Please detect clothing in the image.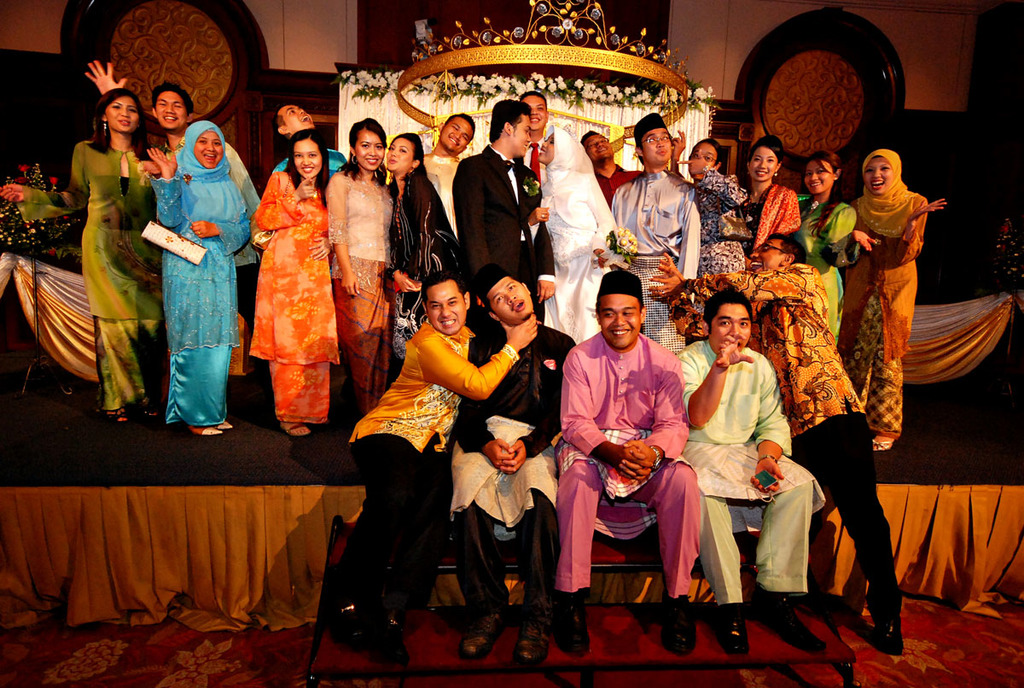
[423, 148, 461, 236].
